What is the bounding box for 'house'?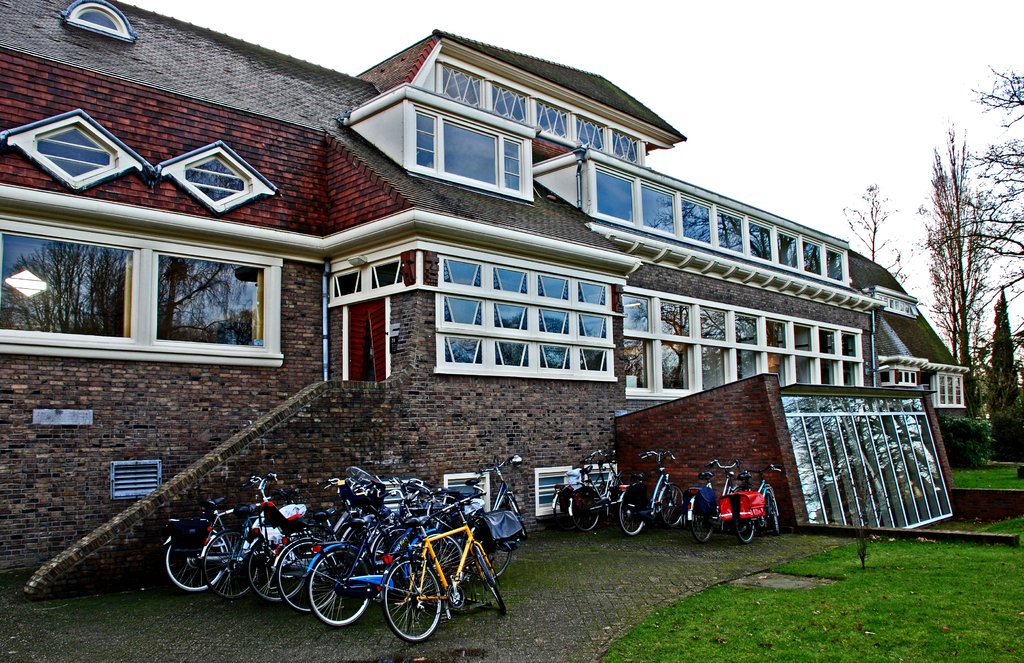
0 0 983 599.
